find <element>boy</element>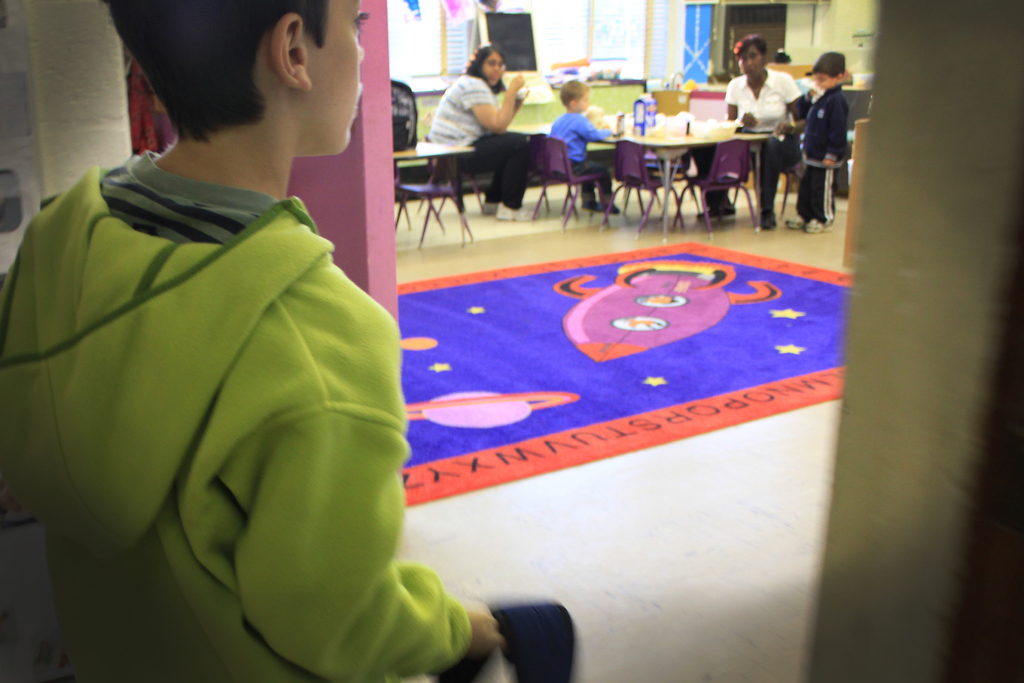
781/52/852/237
